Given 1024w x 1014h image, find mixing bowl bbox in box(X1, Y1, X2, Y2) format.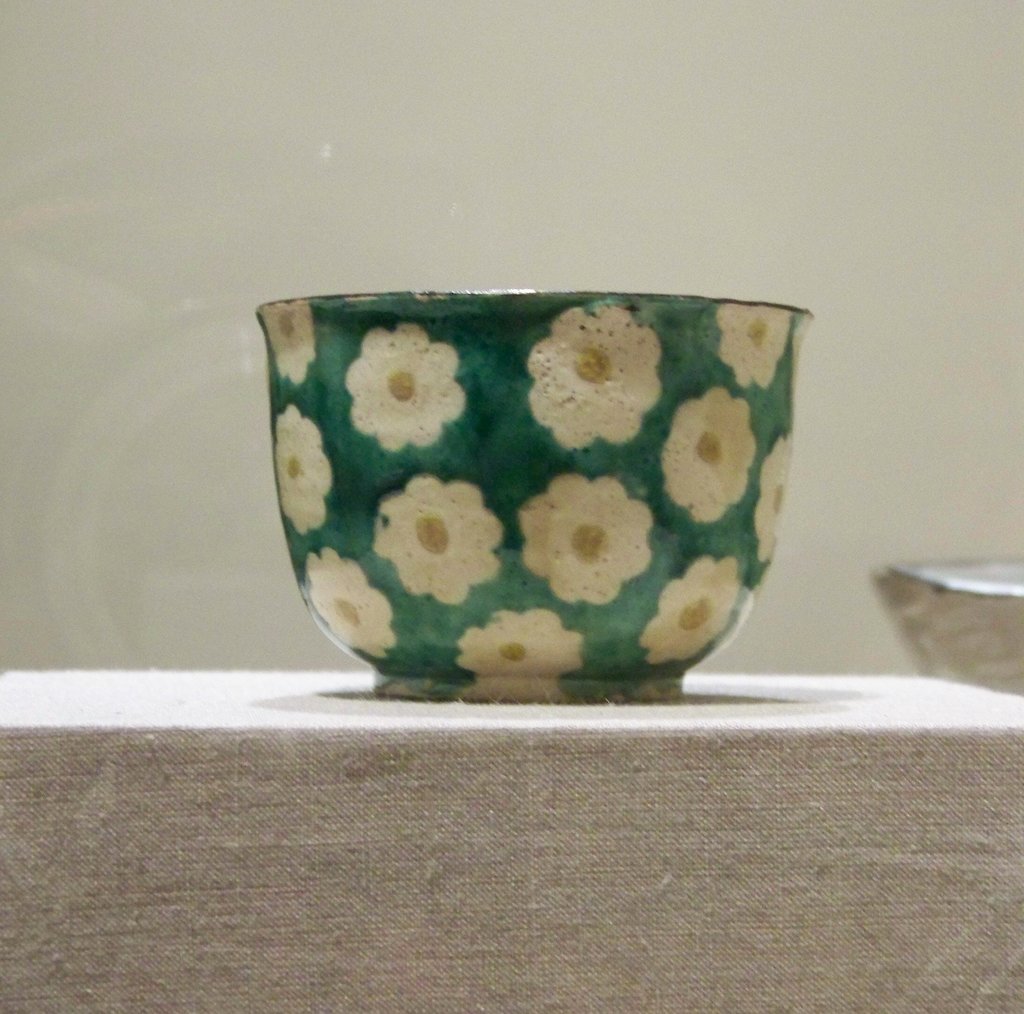
box(255, 291, 817, 701).
